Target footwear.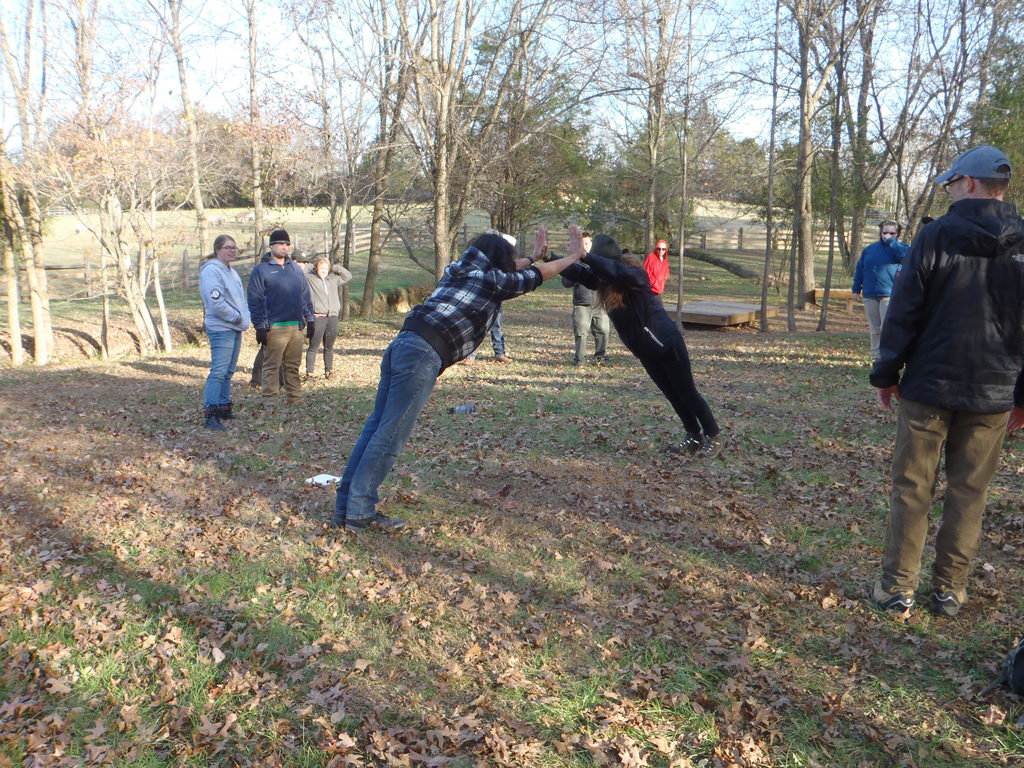
Target region: pyautogui.locateOnScreen(931, 593, 966, 618).
